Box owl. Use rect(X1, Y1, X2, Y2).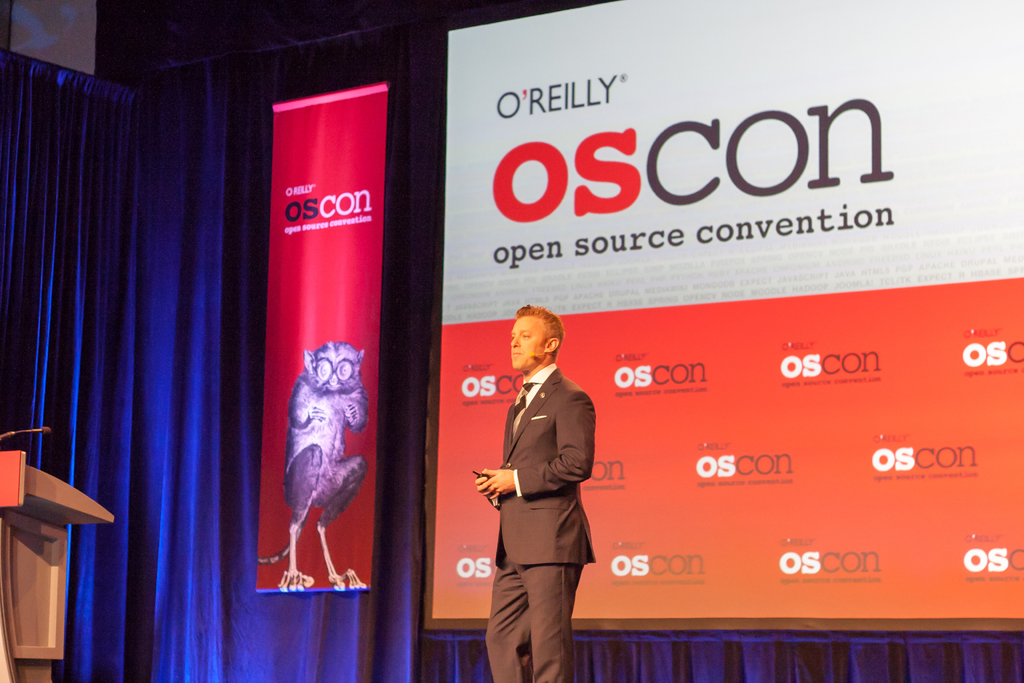
rect(259, 343, 365, 591).
